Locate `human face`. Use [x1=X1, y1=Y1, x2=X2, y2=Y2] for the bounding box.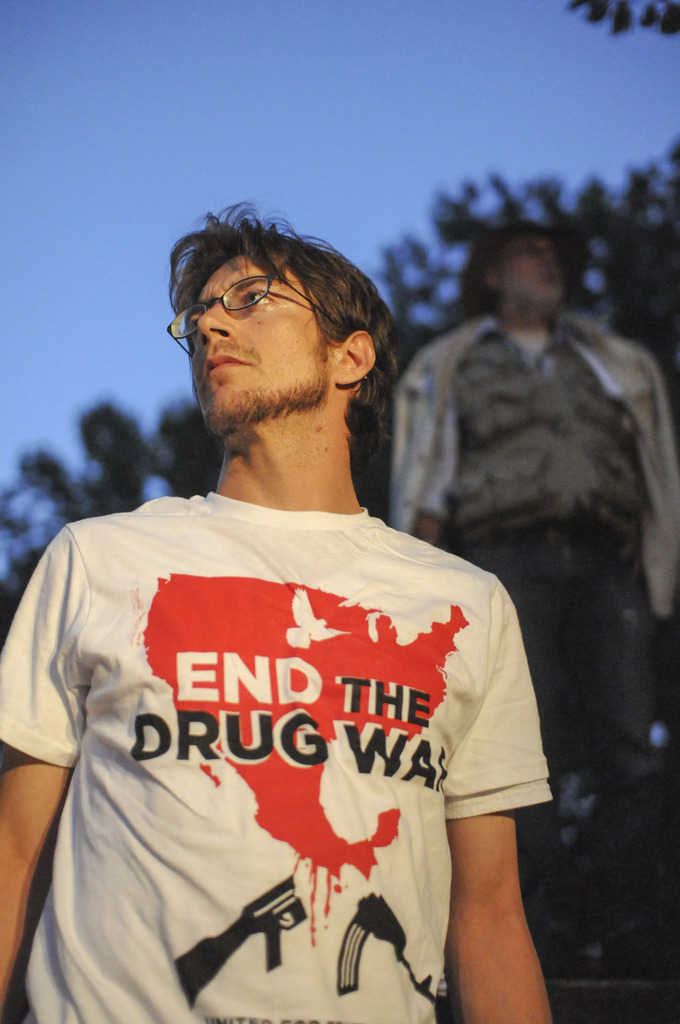
[x1=180, y1=255, x2=322, y2=422].
